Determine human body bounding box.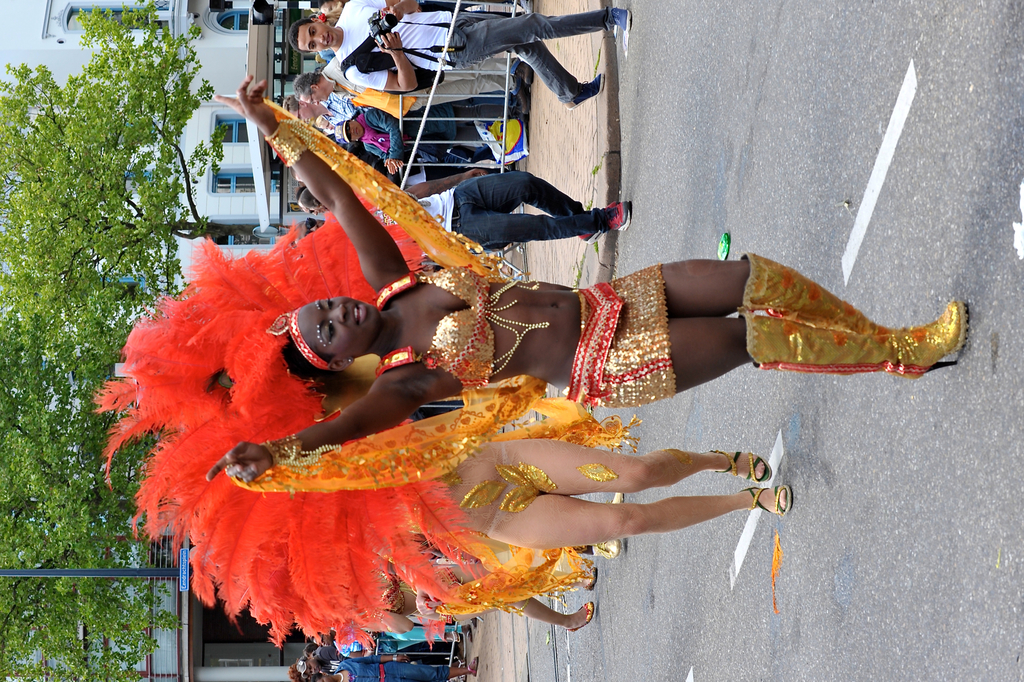
Determined: bbox=[335, 103, 515, 173].
